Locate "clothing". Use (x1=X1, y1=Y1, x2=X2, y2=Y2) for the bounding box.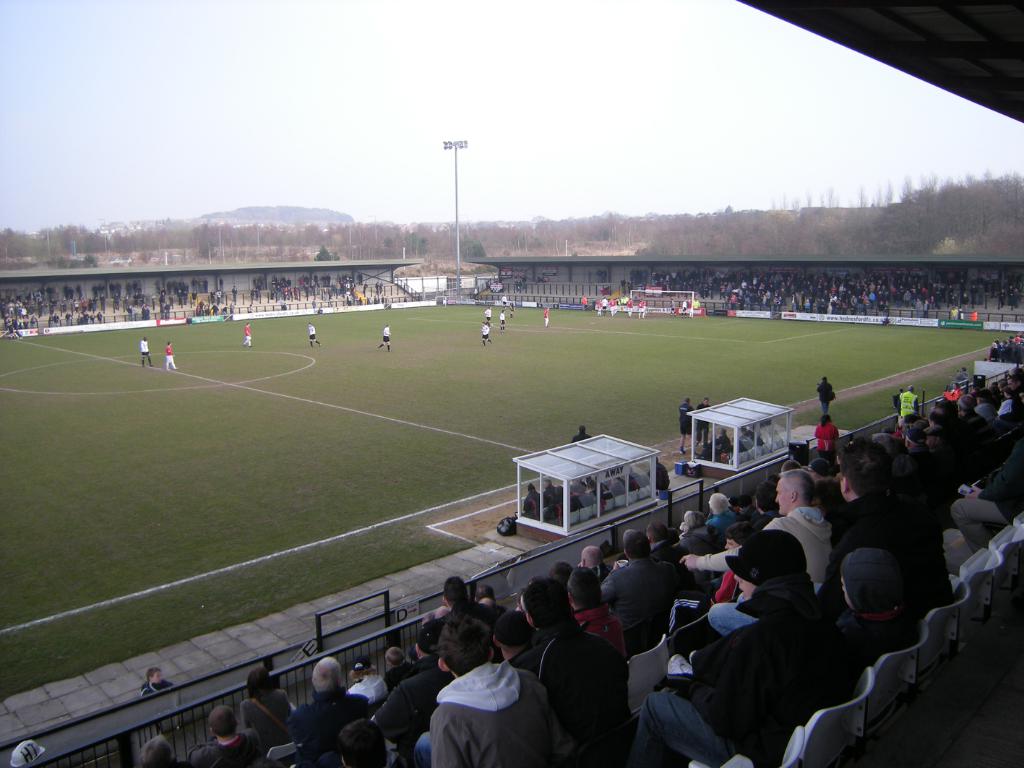
(x1=485, y1=307, x2=490, y2=324).
